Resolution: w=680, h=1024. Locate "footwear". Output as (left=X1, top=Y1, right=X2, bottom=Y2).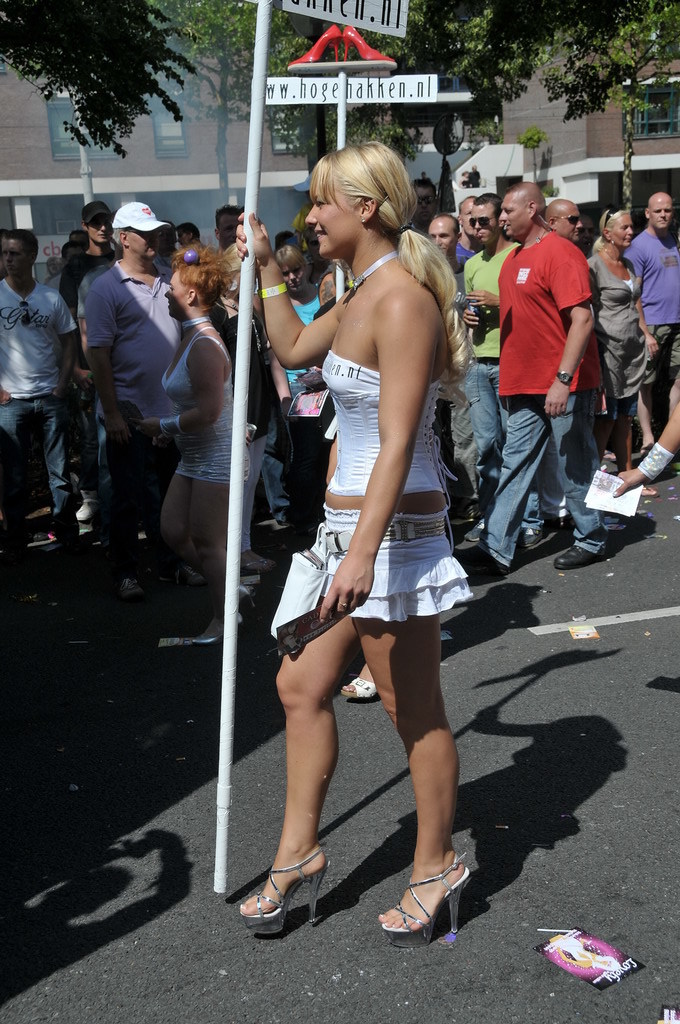
(left=453, top=544, right=510, bottom=578).
